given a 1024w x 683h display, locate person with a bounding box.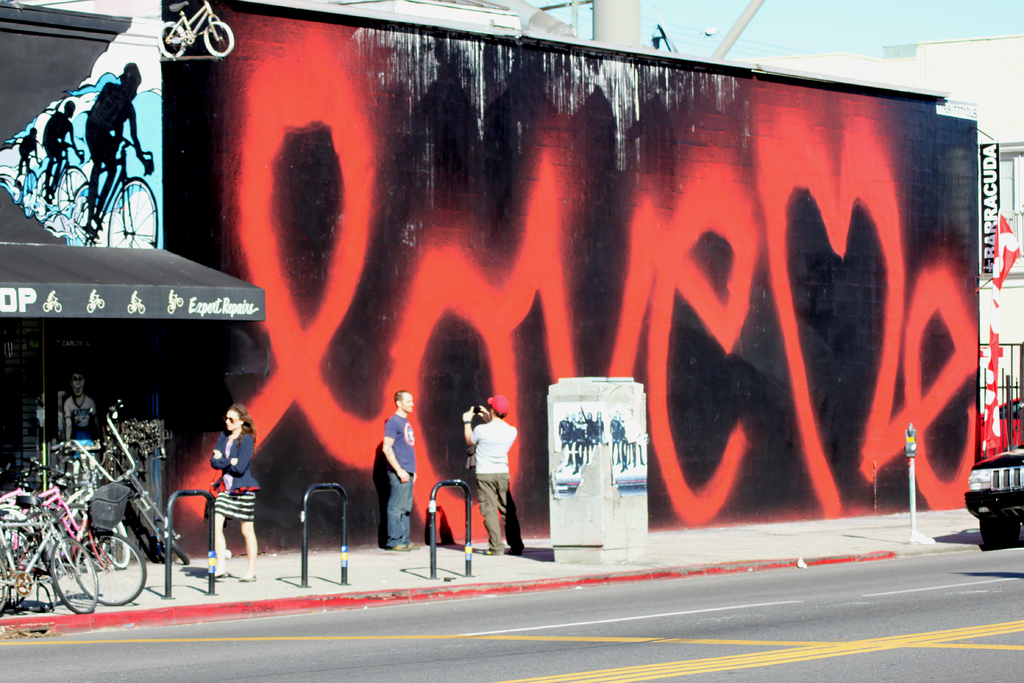
Located: crop(63, 372, 104, 488).
